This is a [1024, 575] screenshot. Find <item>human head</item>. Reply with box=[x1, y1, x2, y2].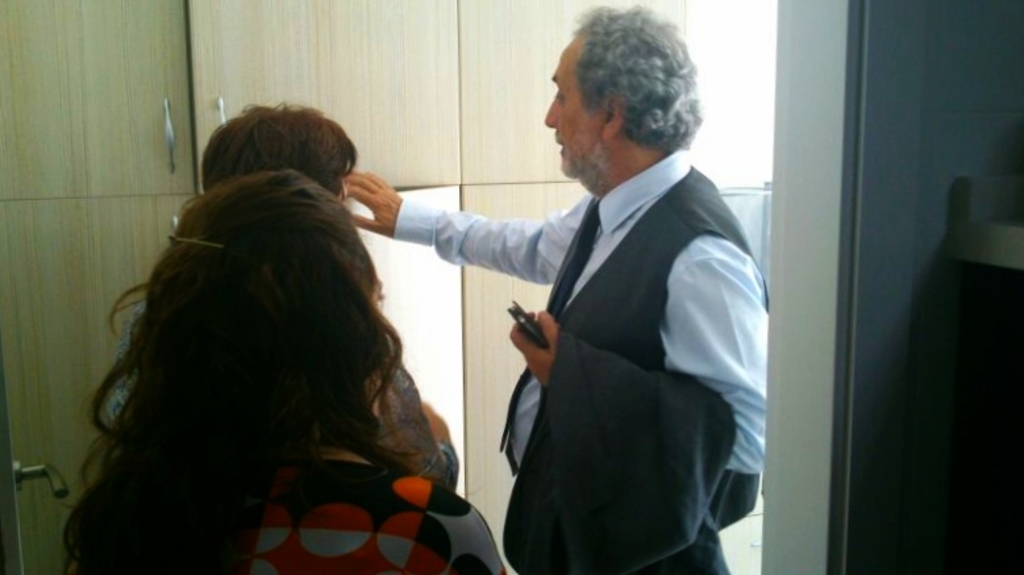
box=[151, 171, 383, 404].
